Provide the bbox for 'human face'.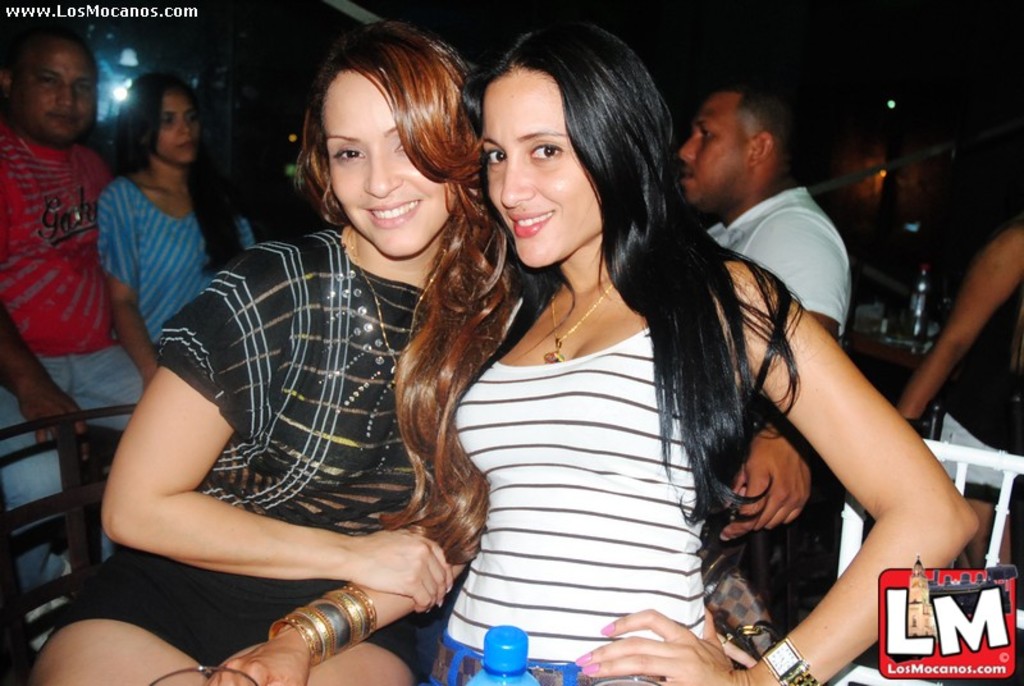
[left=484, top=64, right=604, bottom=267].
